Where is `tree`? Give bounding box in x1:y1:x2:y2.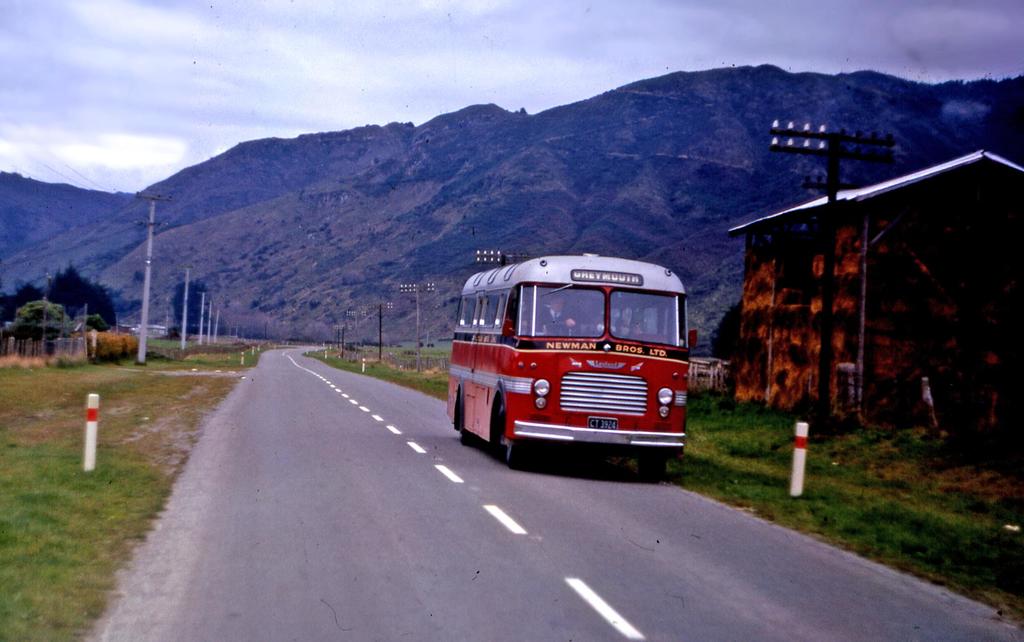
168:274:221:336.
